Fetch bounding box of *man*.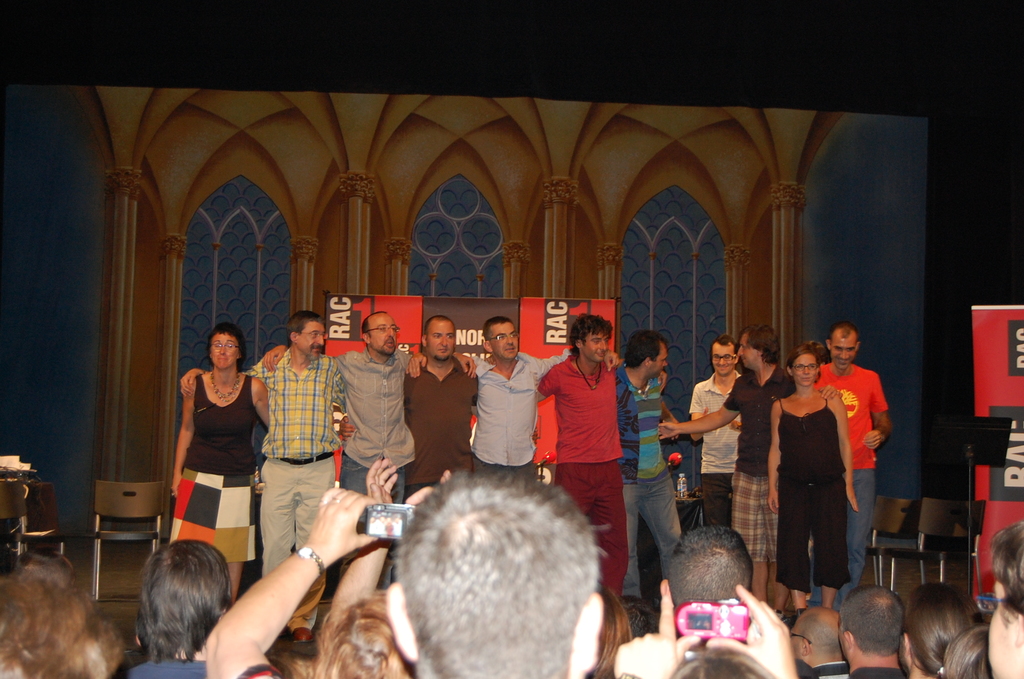
Bbox: x1=808, y1=321, x2=894, y2=606.
